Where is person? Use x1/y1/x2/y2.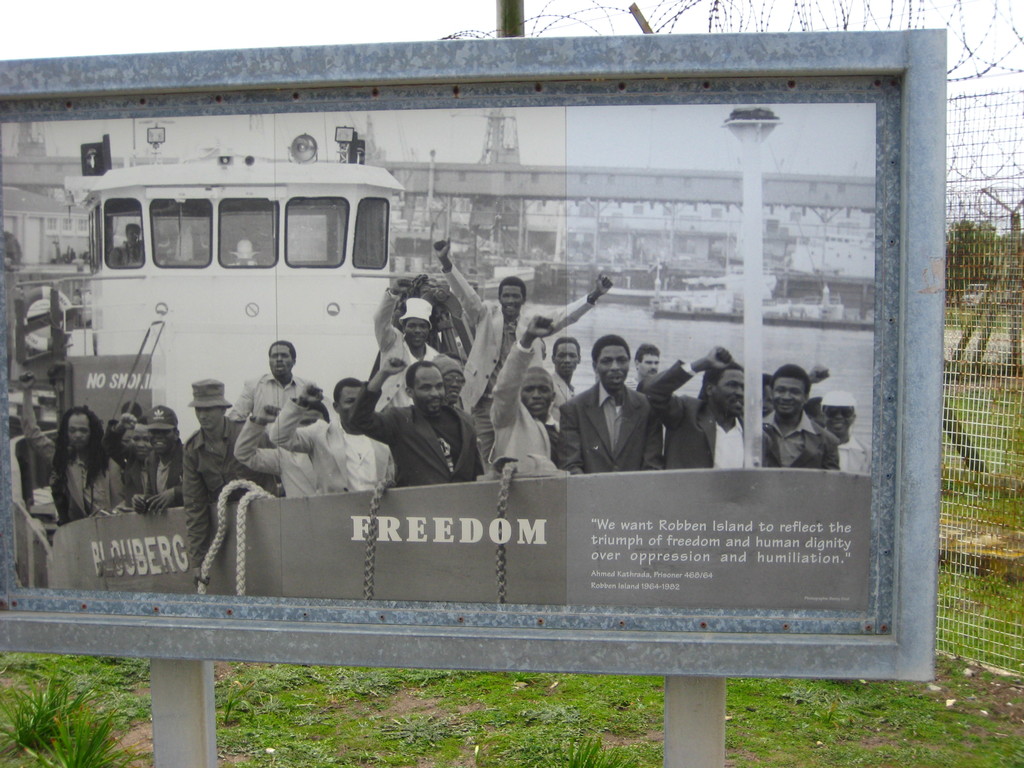
759/361/840/470.
